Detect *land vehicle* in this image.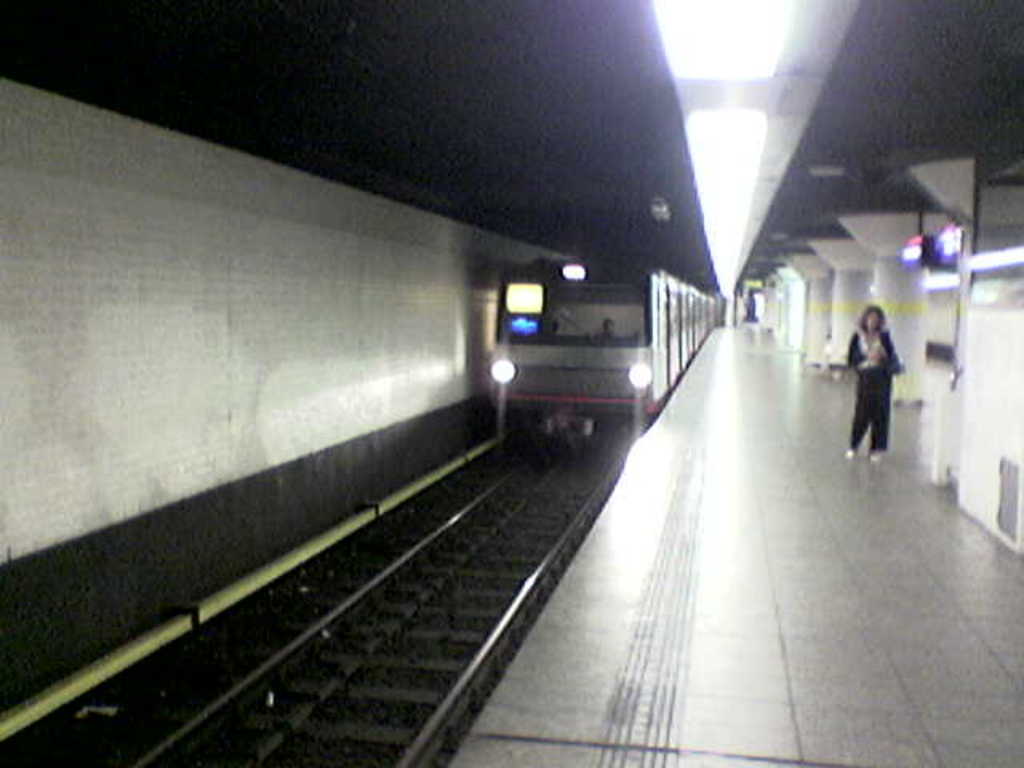
Detection: 493/261/714/418.
